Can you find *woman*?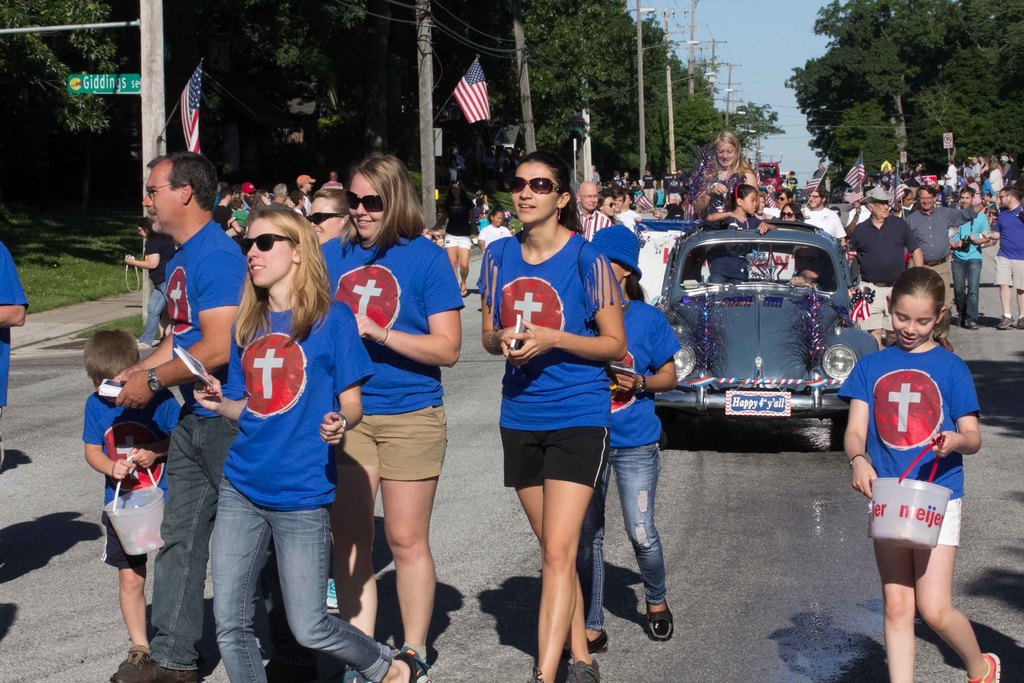
Yes, bounding box: 650/187/689/220.
